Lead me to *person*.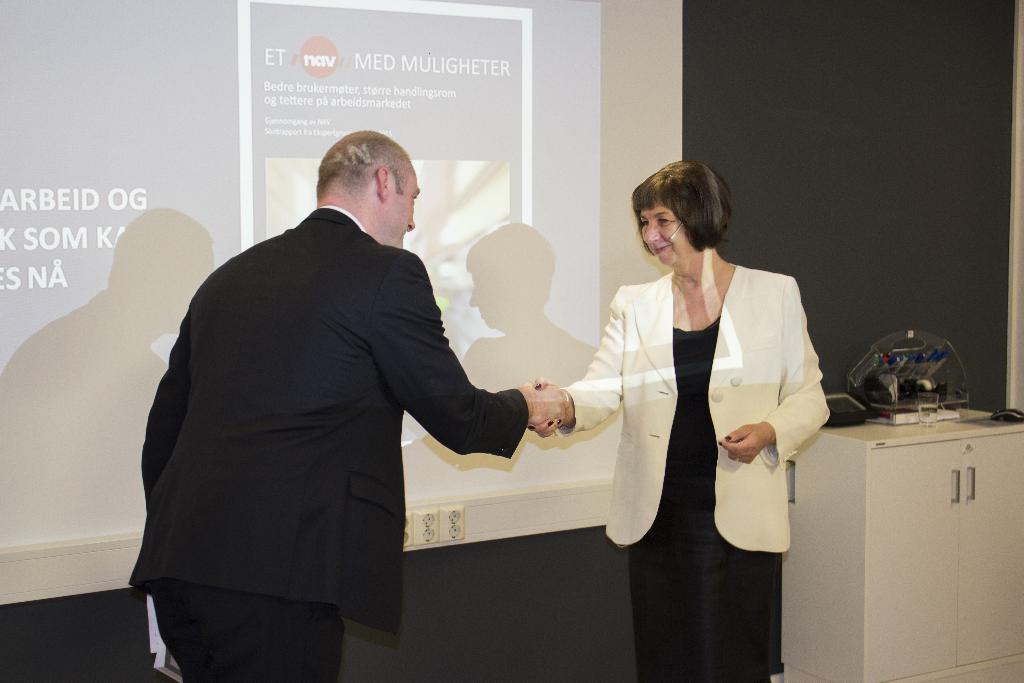
Lead to rect(531, 159, 833, 682).
